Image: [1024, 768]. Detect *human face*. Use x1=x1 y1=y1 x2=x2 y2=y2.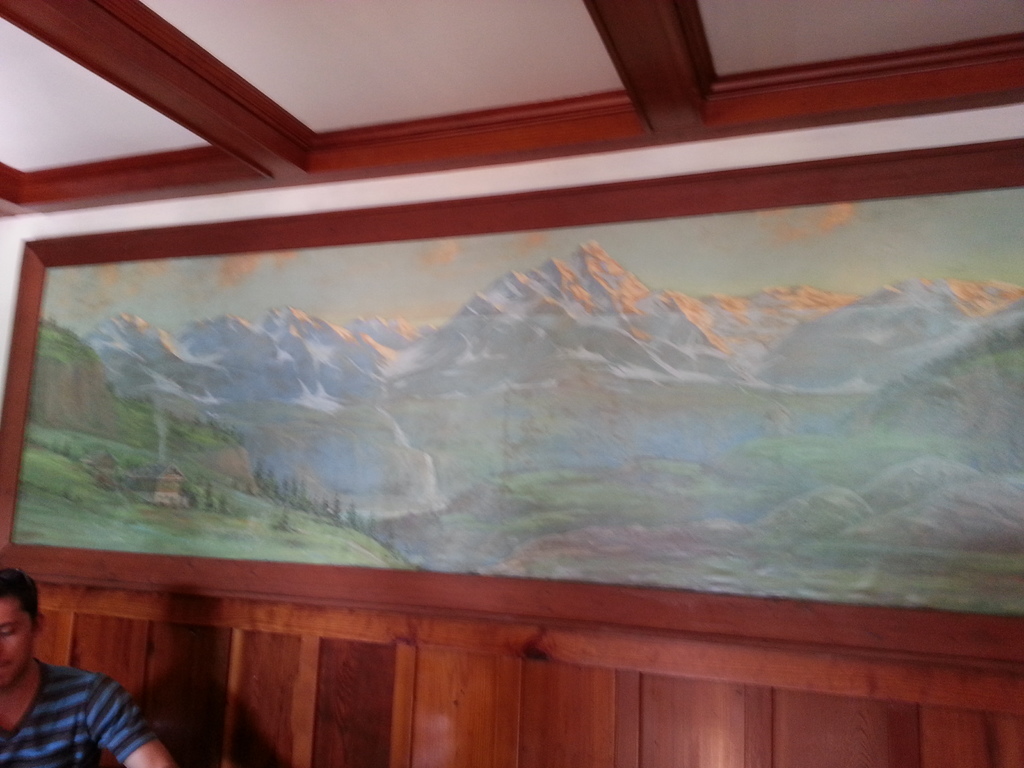
x1=0 y1=598 x2=31 y2=687.
